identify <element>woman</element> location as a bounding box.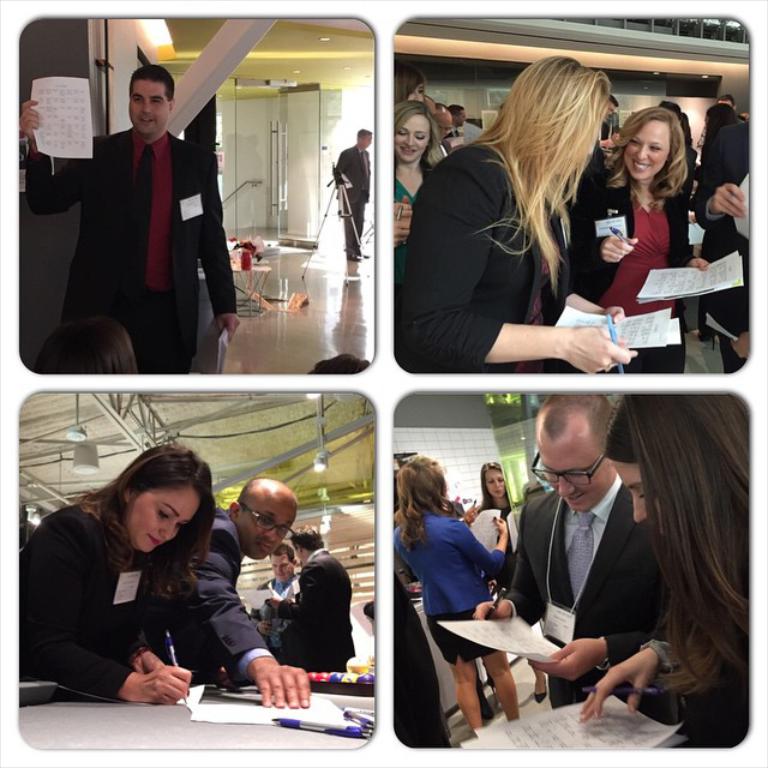
{"left": 396, "top": 56, "right": 642, "bottom": 373}.
